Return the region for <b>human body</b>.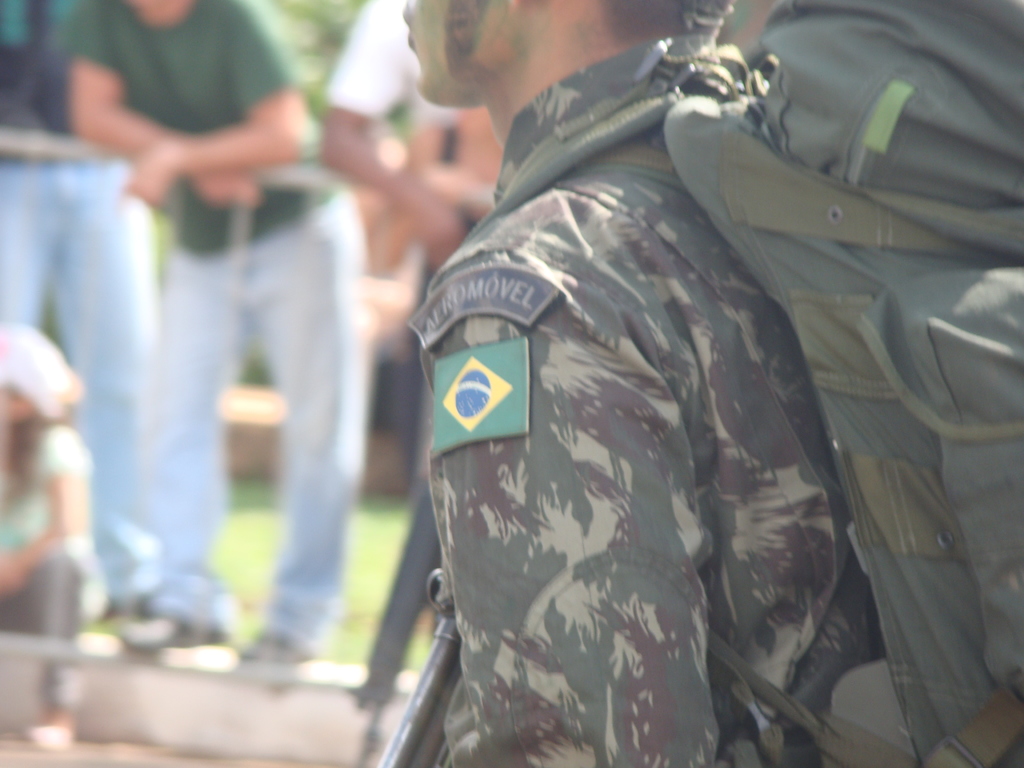
403,1,870,764.
